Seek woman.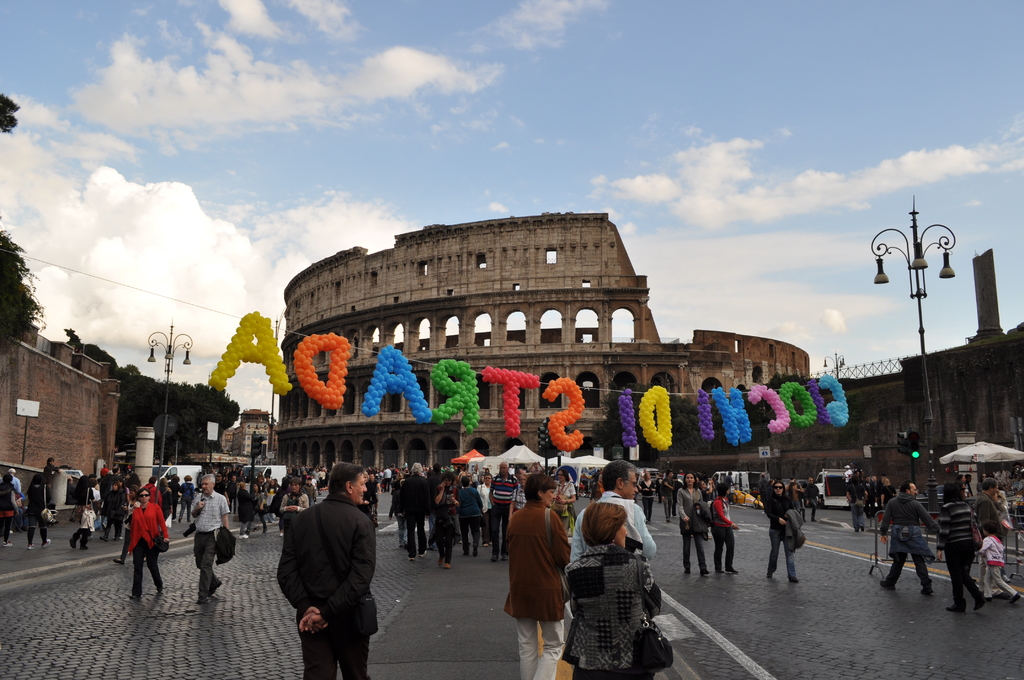
box(180, 473, 198, 522).
